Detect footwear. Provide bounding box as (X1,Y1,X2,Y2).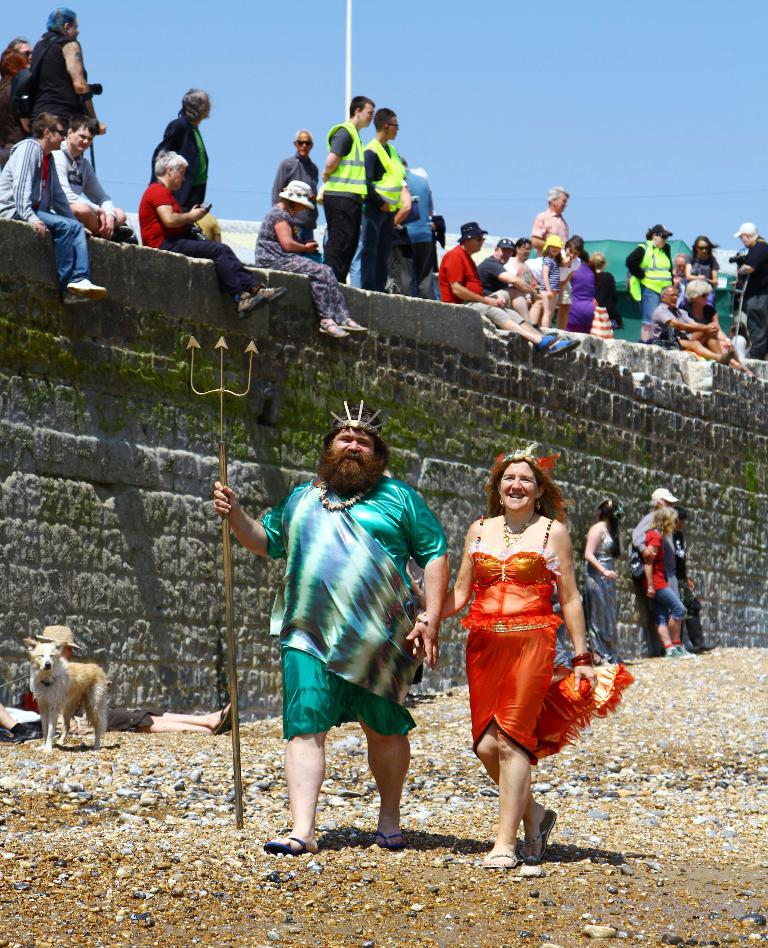
(536,331,562,354).
